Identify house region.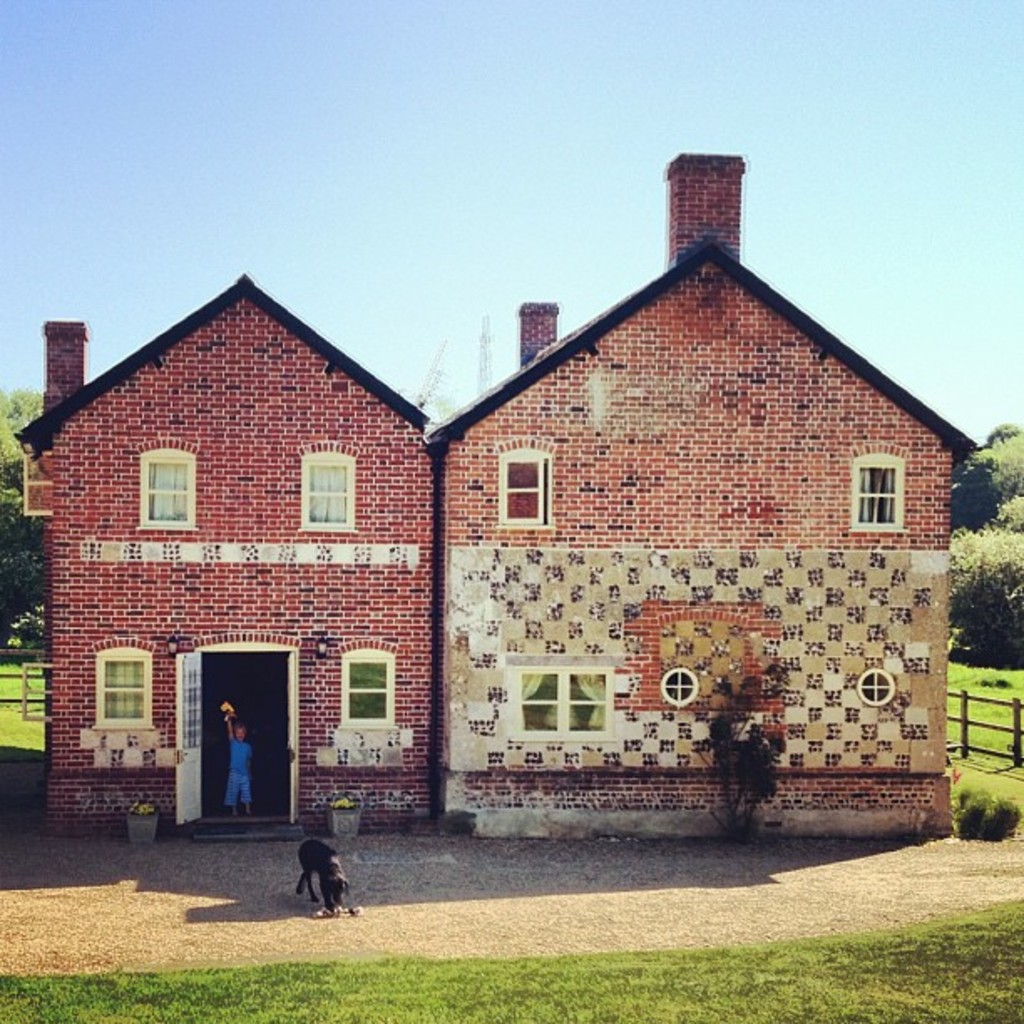
Region: <box>8,269,443,823</box>.
